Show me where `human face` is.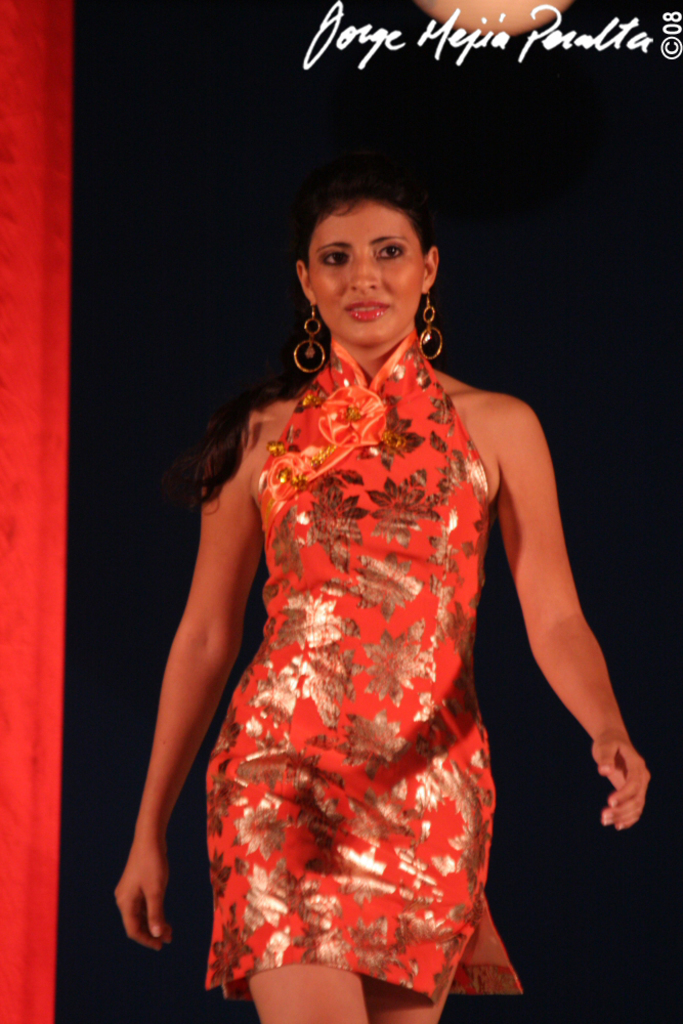
`human face` is at l=305, t=198, r=423, b=341.
